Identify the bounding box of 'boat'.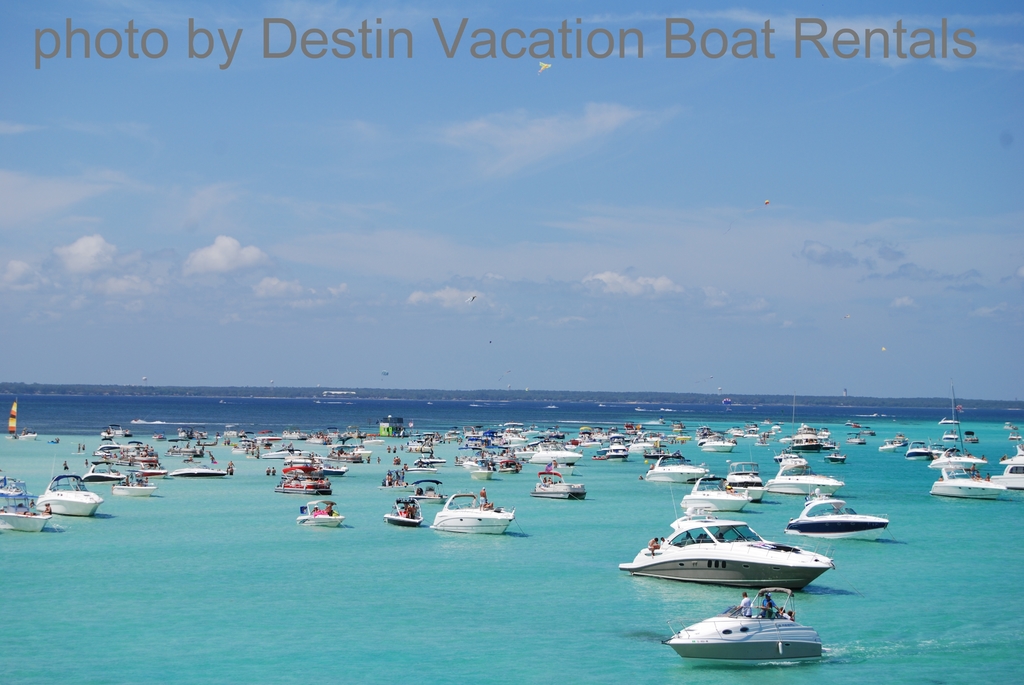
[819, 429, 826, 439].
